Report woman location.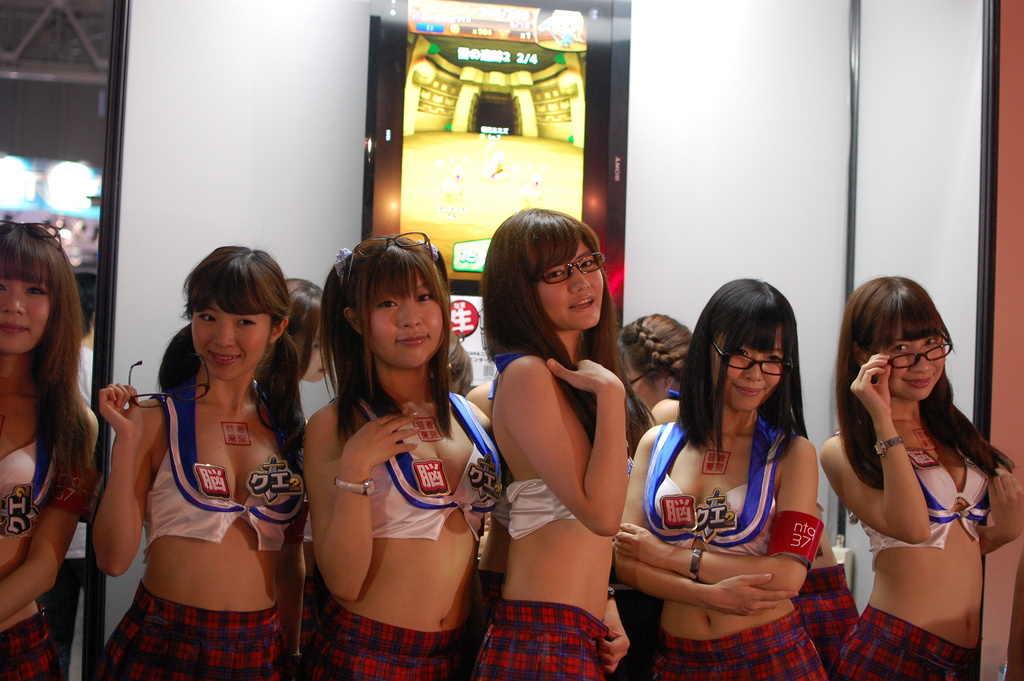
Report: rect(305, 236, 508, 680).
